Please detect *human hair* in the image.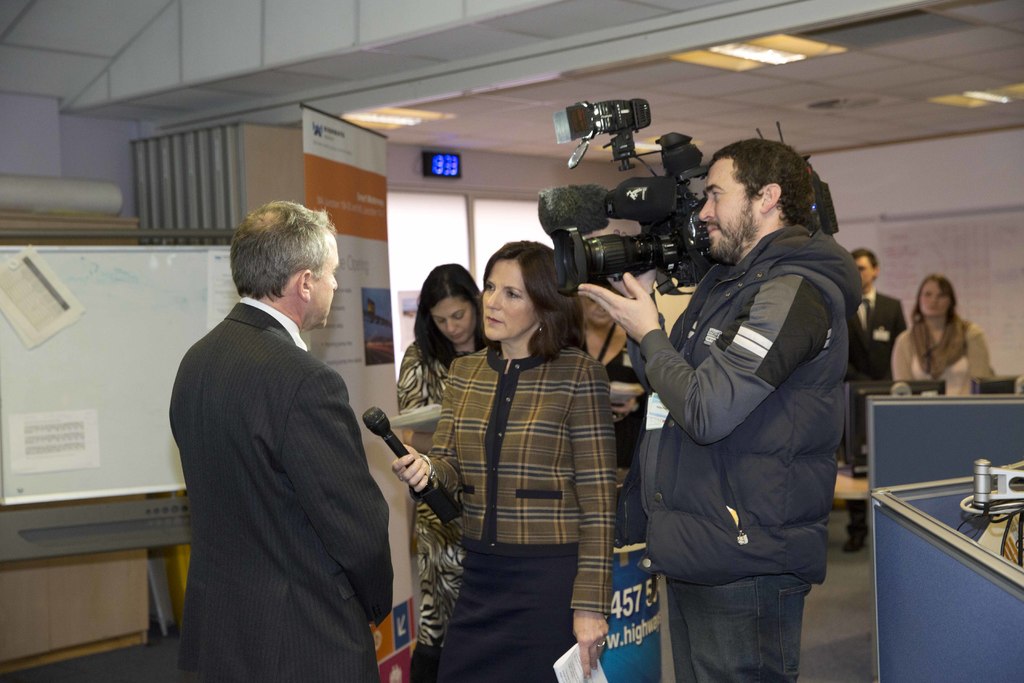
478, 239, 582, 363.
